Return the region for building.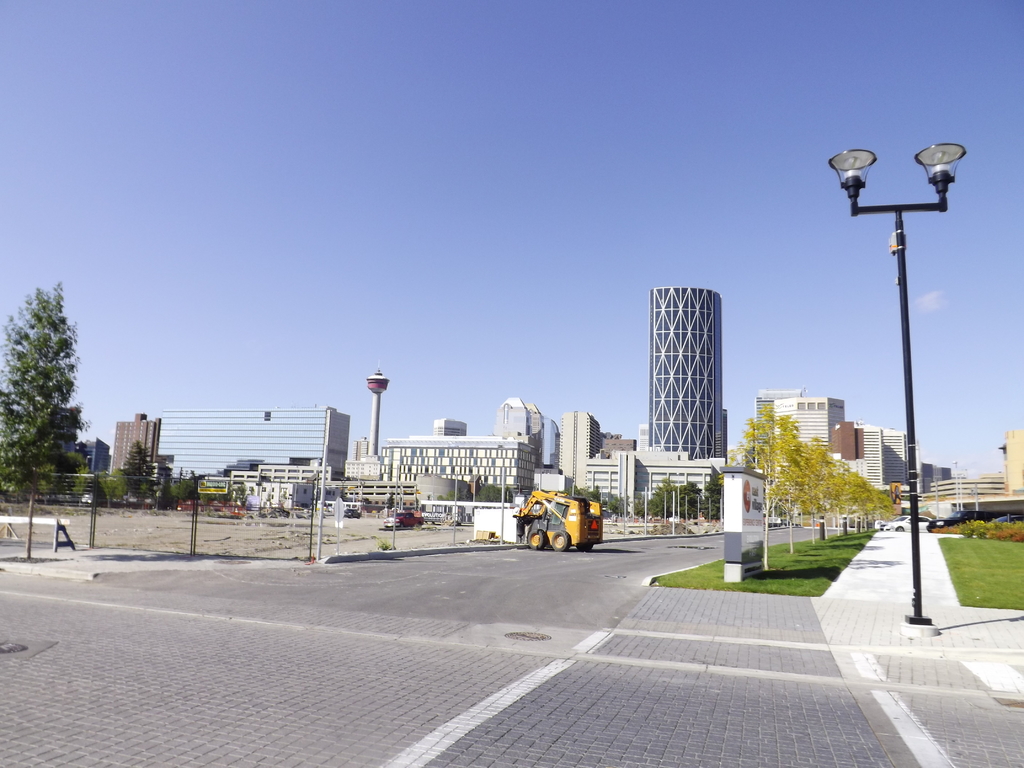
[351,438,369,461].
